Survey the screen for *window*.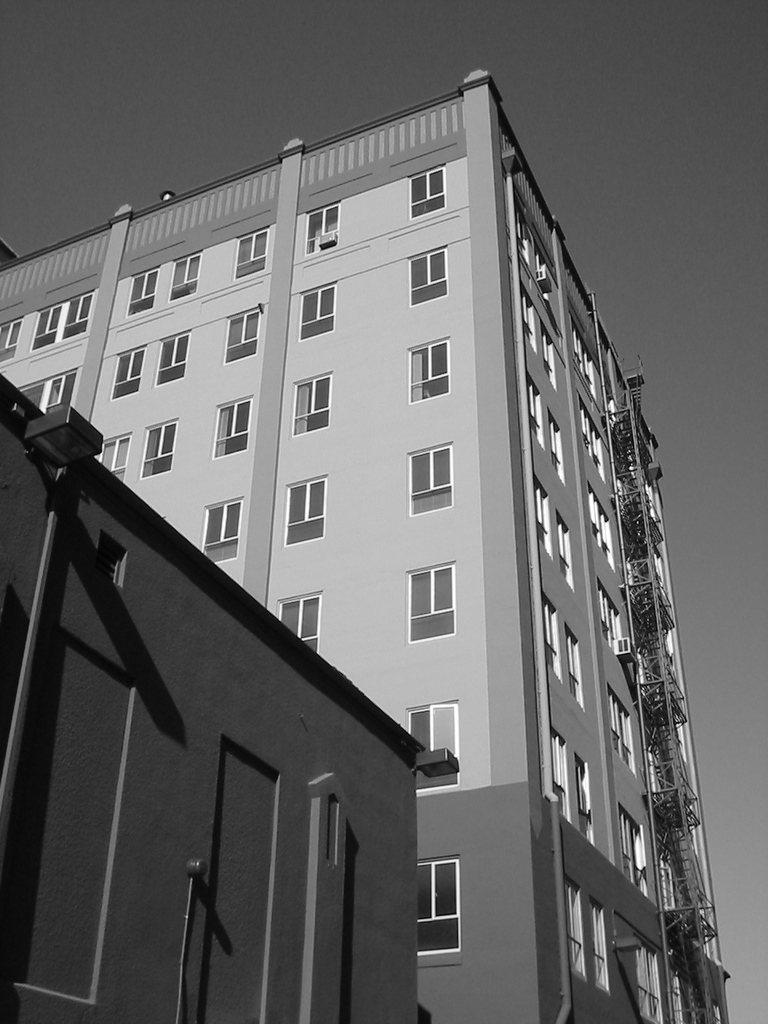
Survey found: bbox(286, 475, 331, 547).
